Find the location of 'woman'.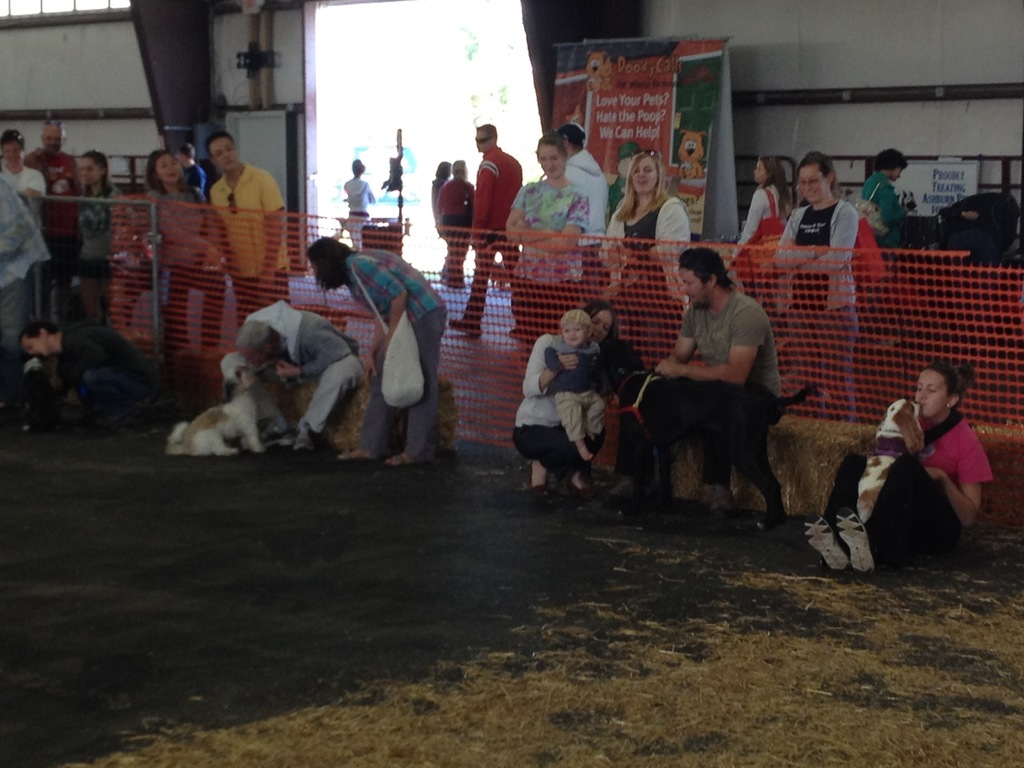
Location: crop(75, 146, 125, 339).
